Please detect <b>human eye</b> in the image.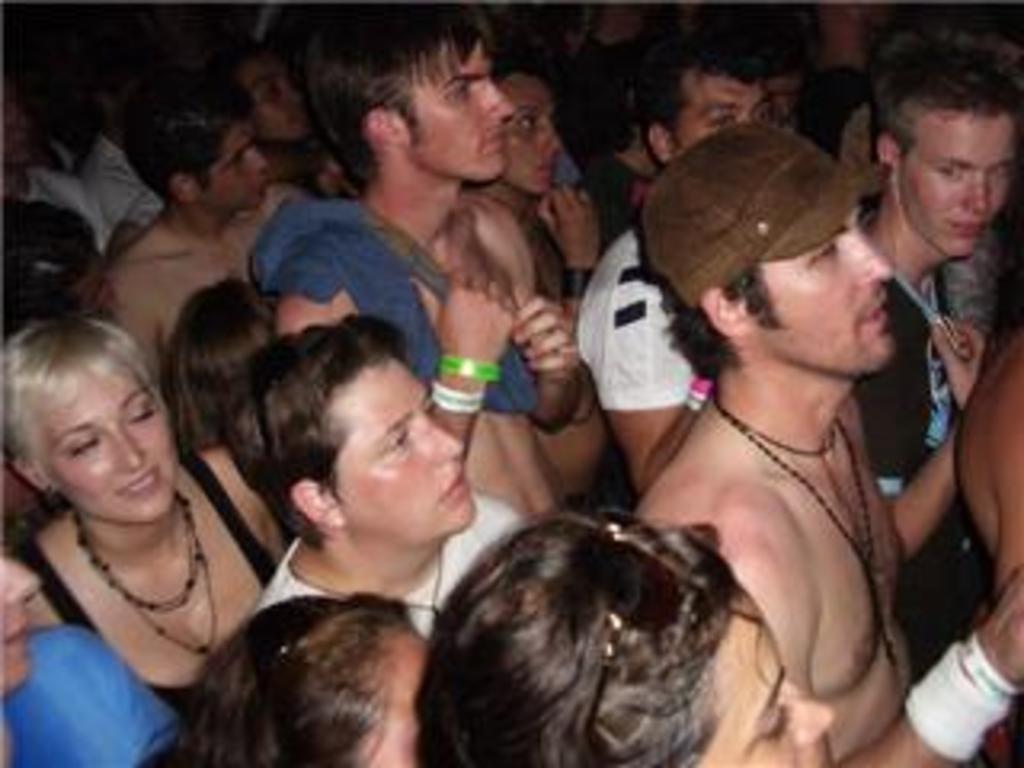
<bbox>125, 406, 157, 422</bbox>.
